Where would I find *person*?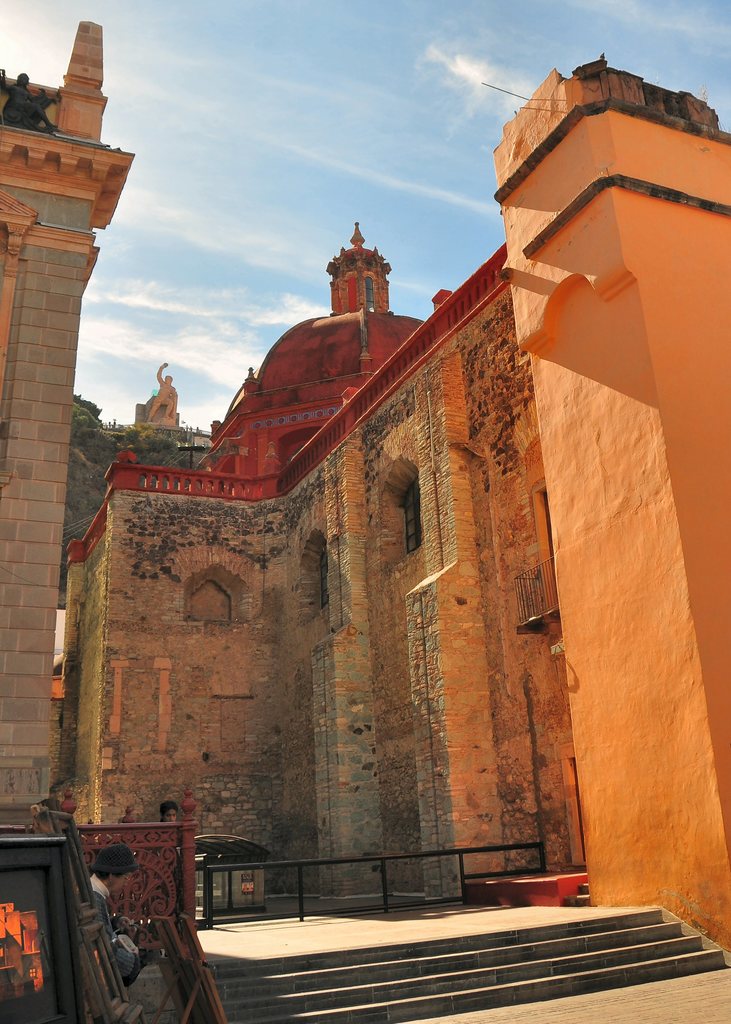
At 0:65:75:137.
